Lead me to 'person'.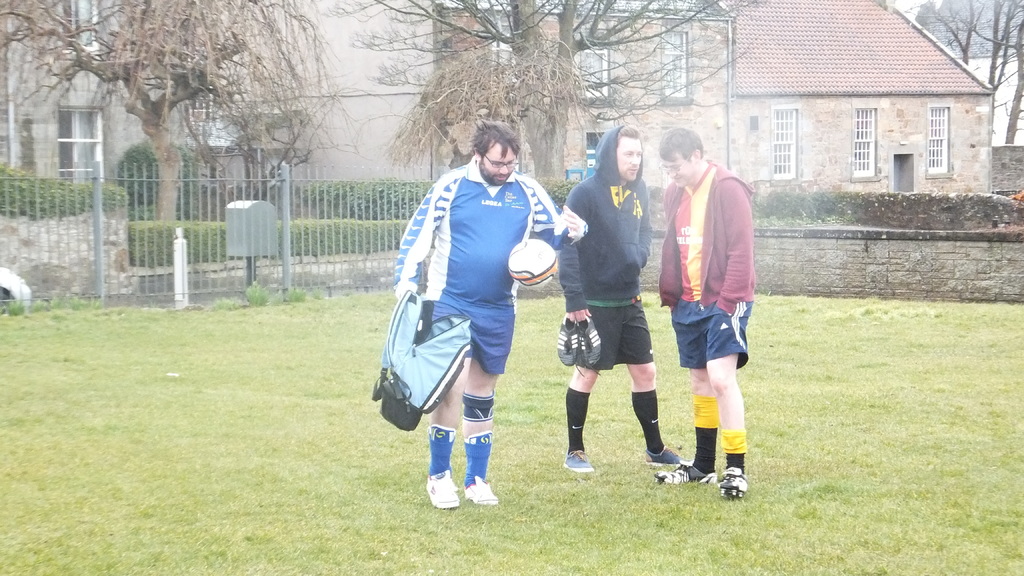
Lead to {"x1": 643, "y1": 121, "x2": 757, "y2": 502}.
